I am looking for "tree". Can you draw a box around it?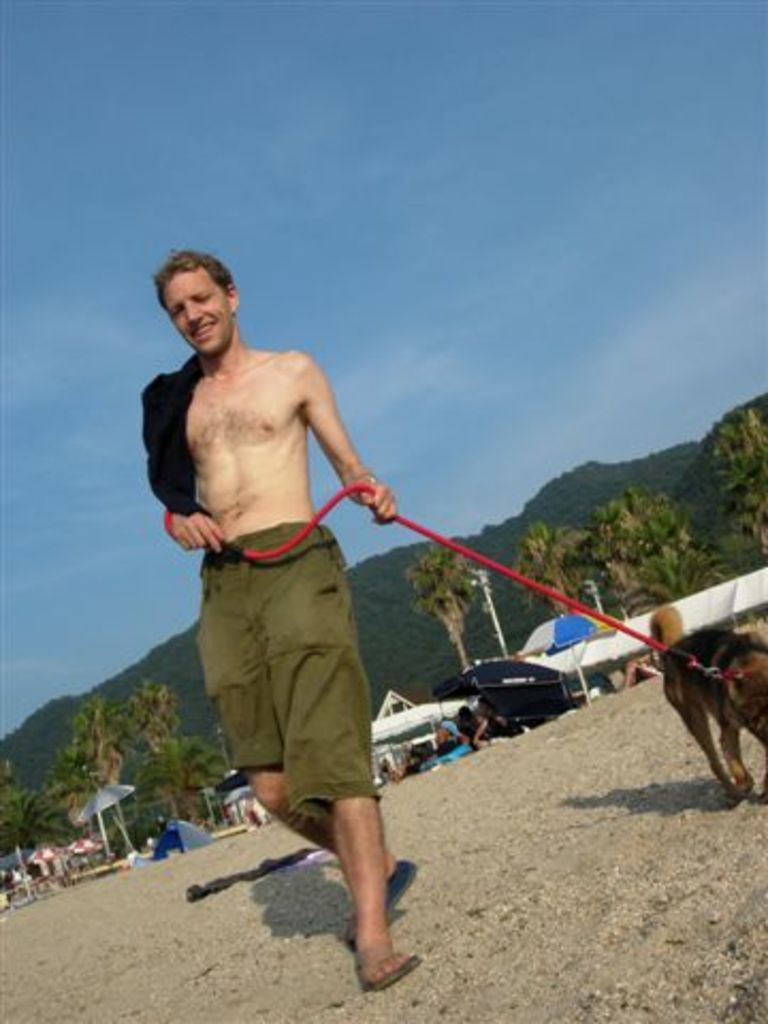
Sure, the bounding box is <box>706,399,766,555</box>.
